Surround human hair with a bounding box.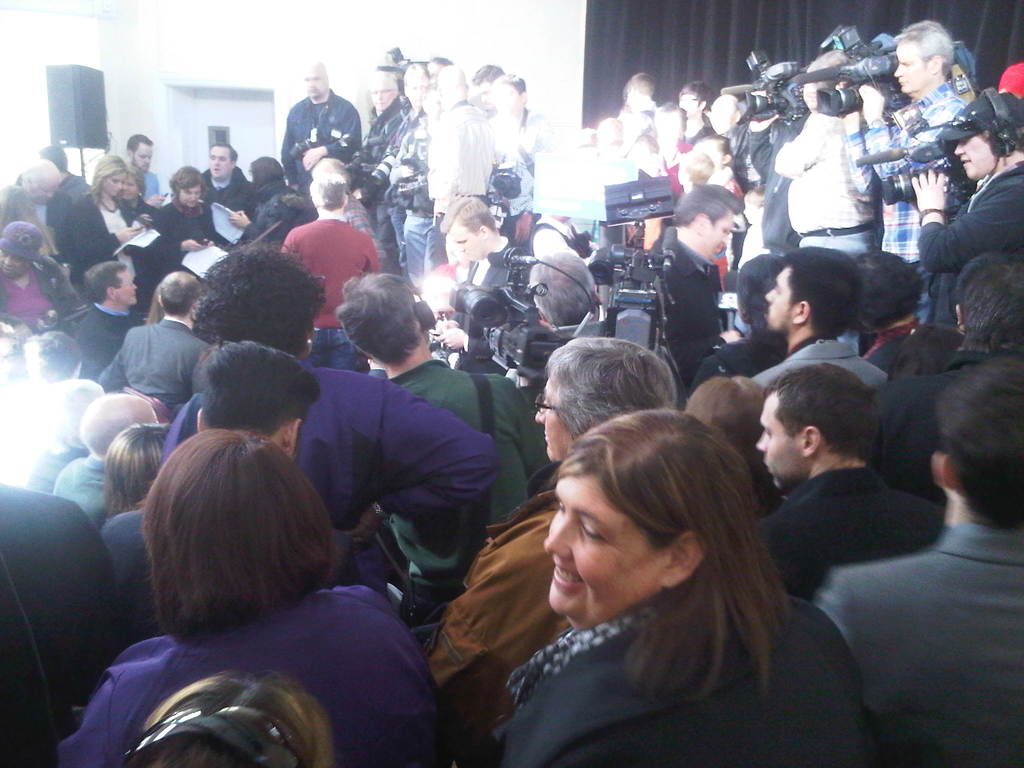
l=535, t=395, r=810, b=696.
